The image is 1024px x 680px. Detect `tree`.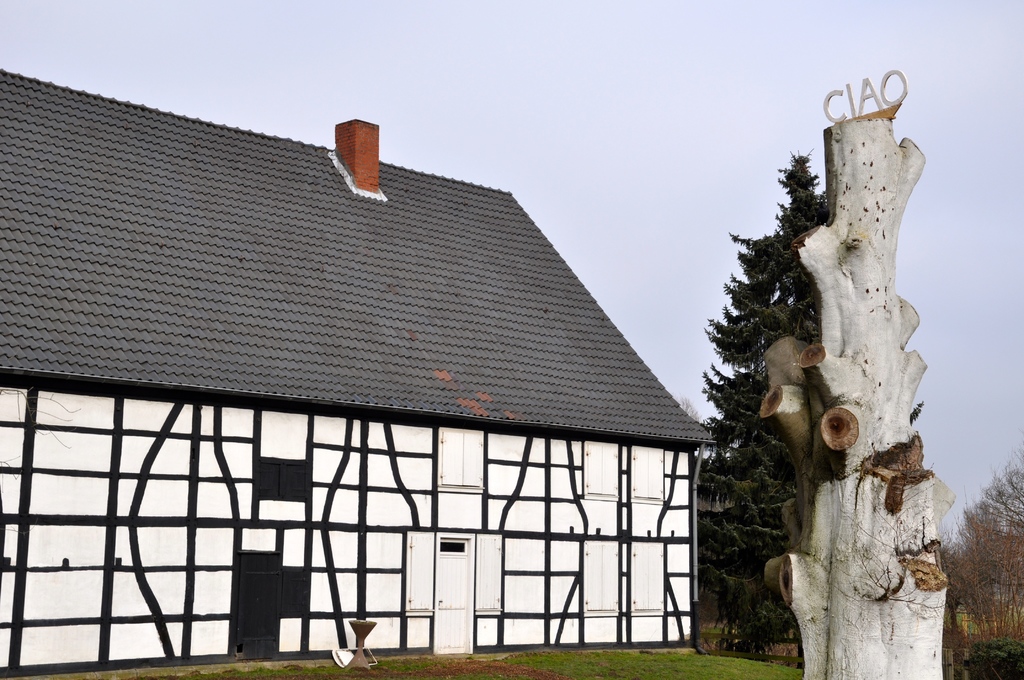
Detection: <region>688, 151, 826, 638</region>.
